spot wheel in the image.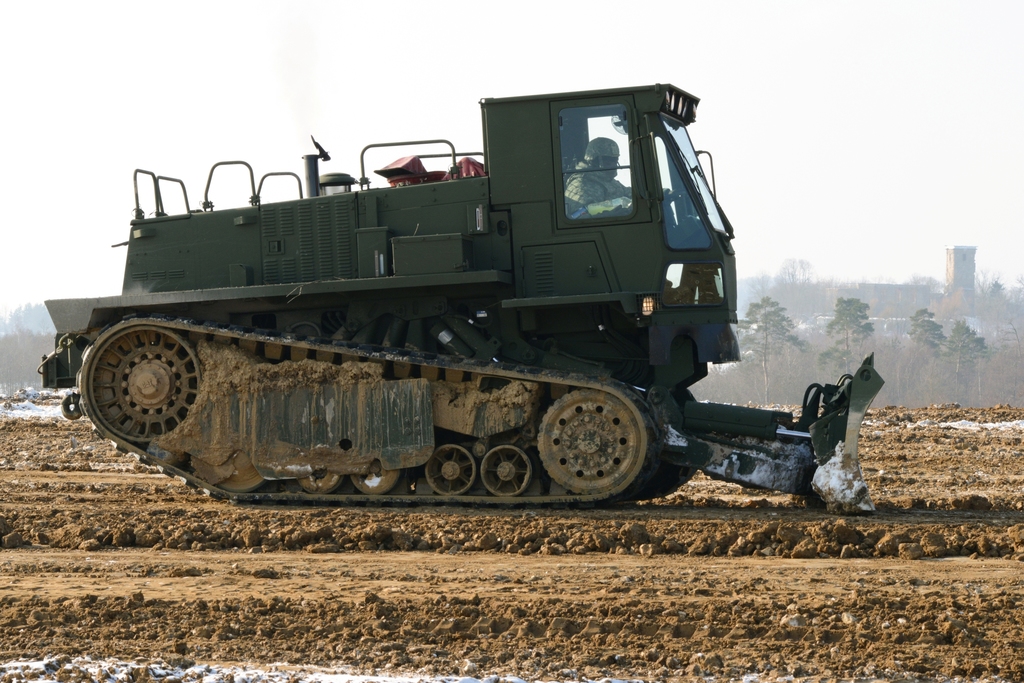
wheel found at 350:462:400:491.
